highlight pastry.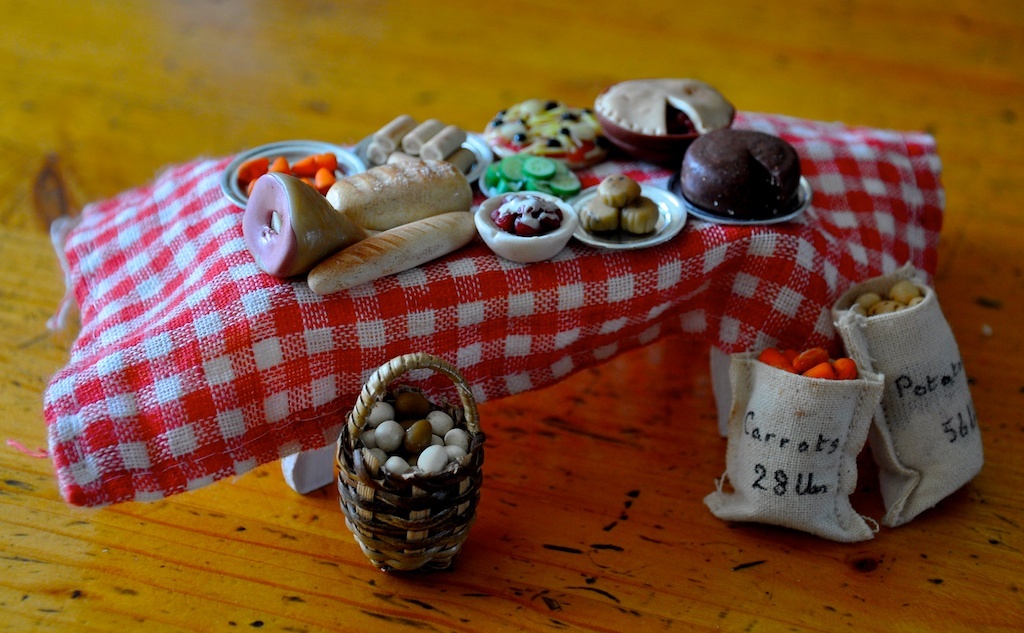
Highlighted region: l=491, t=195, r=565, b=234.
